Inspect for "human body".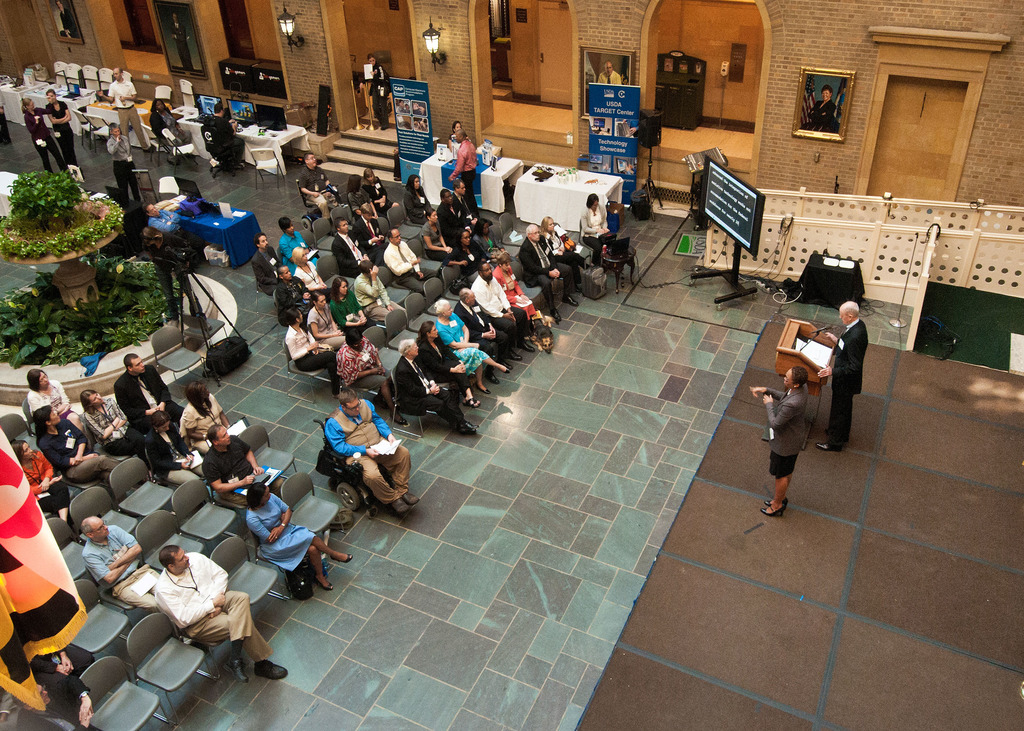
Inspection: [289,303,339,395].
